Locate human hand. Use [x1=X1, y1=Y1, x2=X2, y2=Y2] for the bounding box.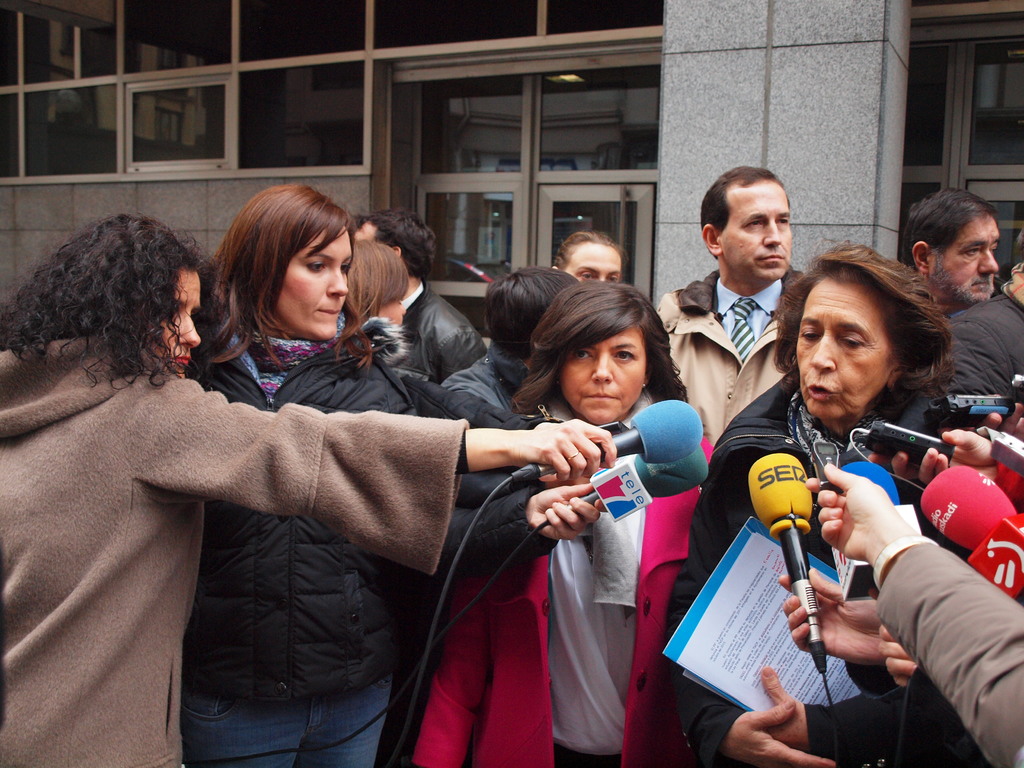
[x1=758, y1=664, x2=809, y2=748].
